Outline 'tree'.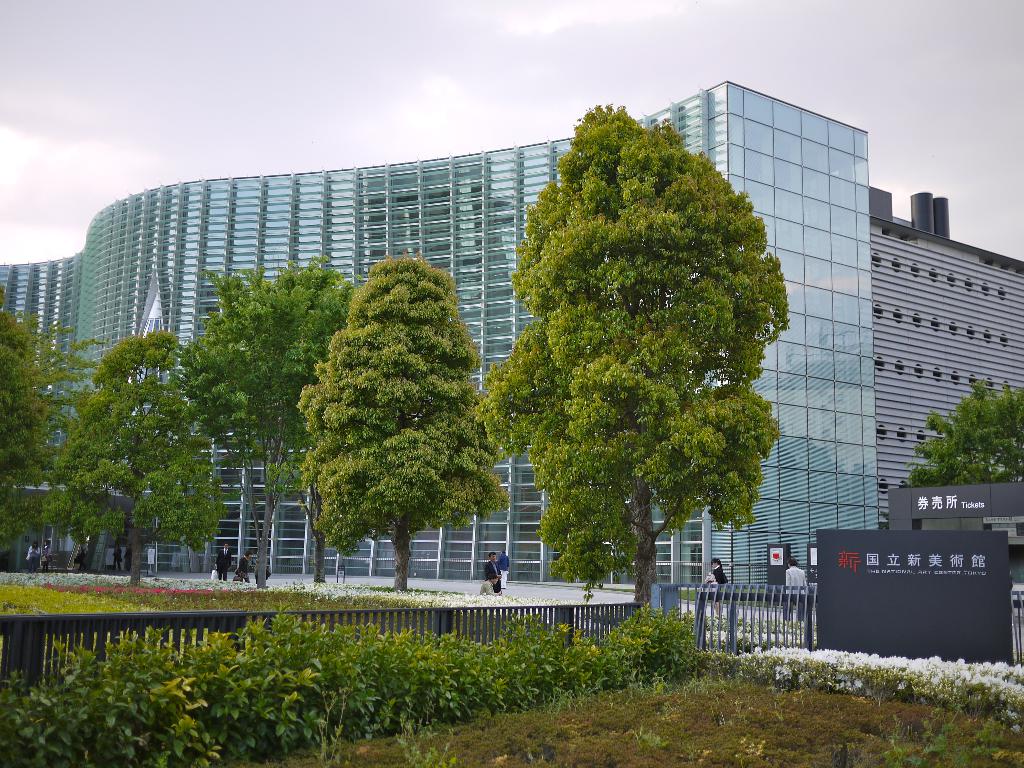
Outline: 179:253:355:582.
